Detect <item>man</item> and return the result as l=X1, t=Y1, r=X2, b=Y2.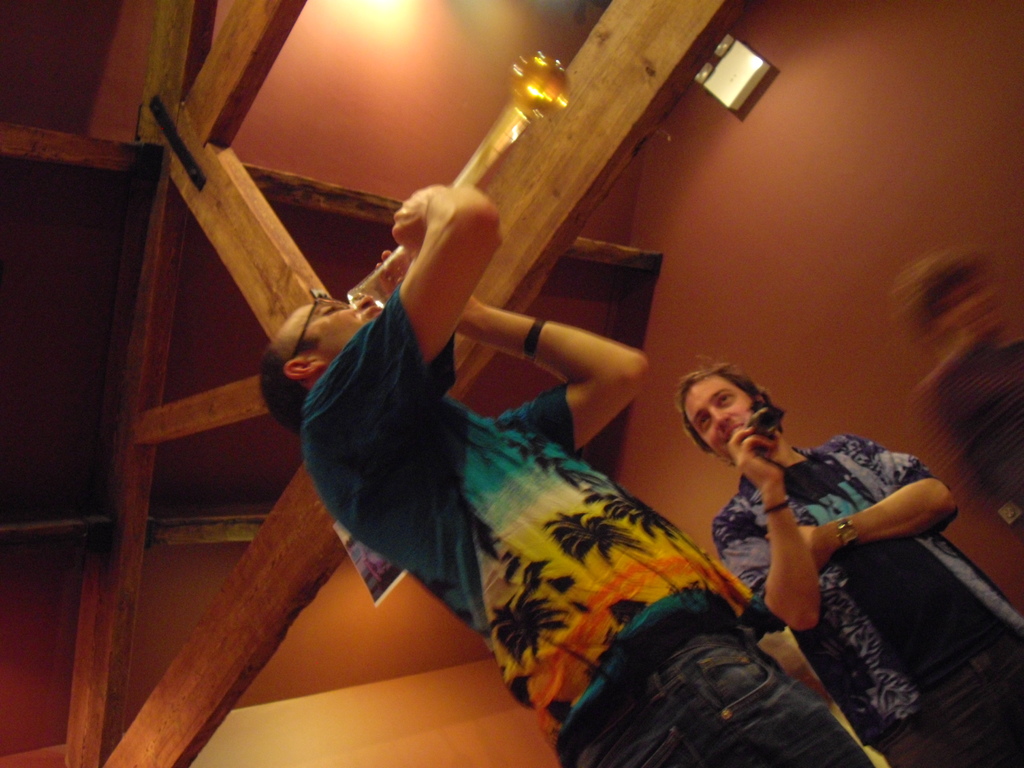
l=164, t=176, r=904, b=731.
